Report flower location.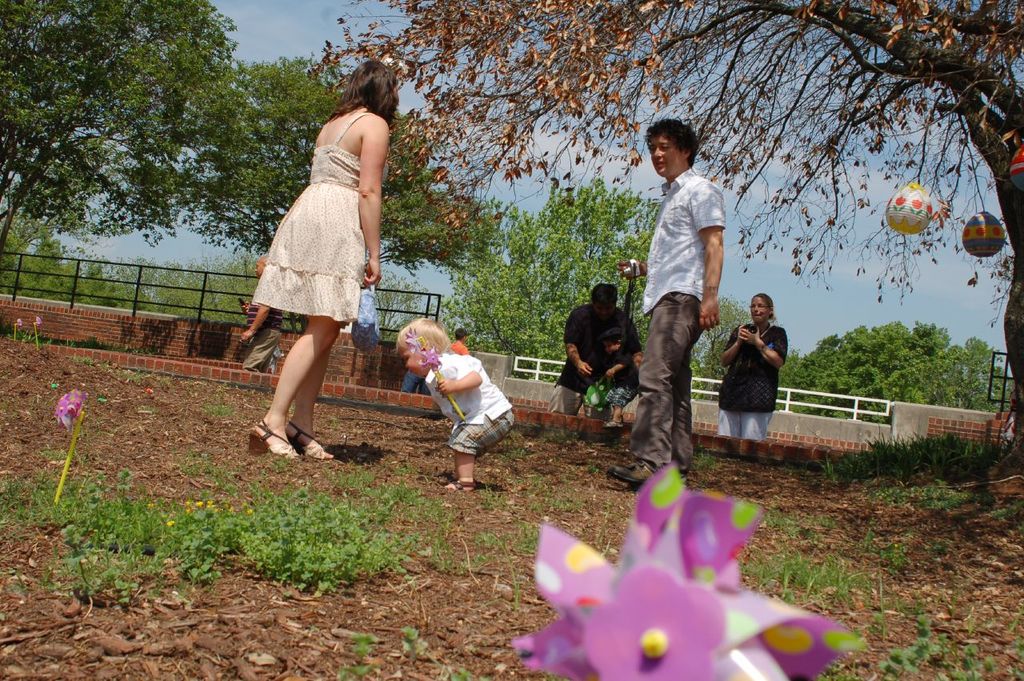
Report: bbox=[409, 349, 442, 371].
